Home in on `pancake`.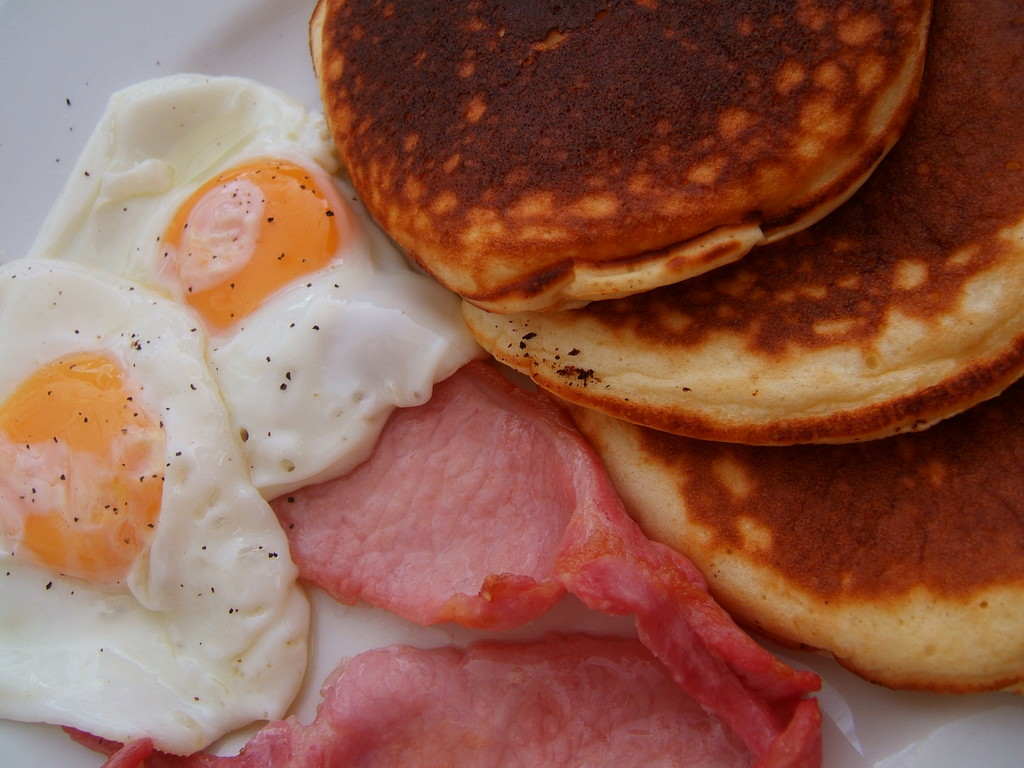
Homed in at [x1=575, y1=369, x2=1023, y2=701].
